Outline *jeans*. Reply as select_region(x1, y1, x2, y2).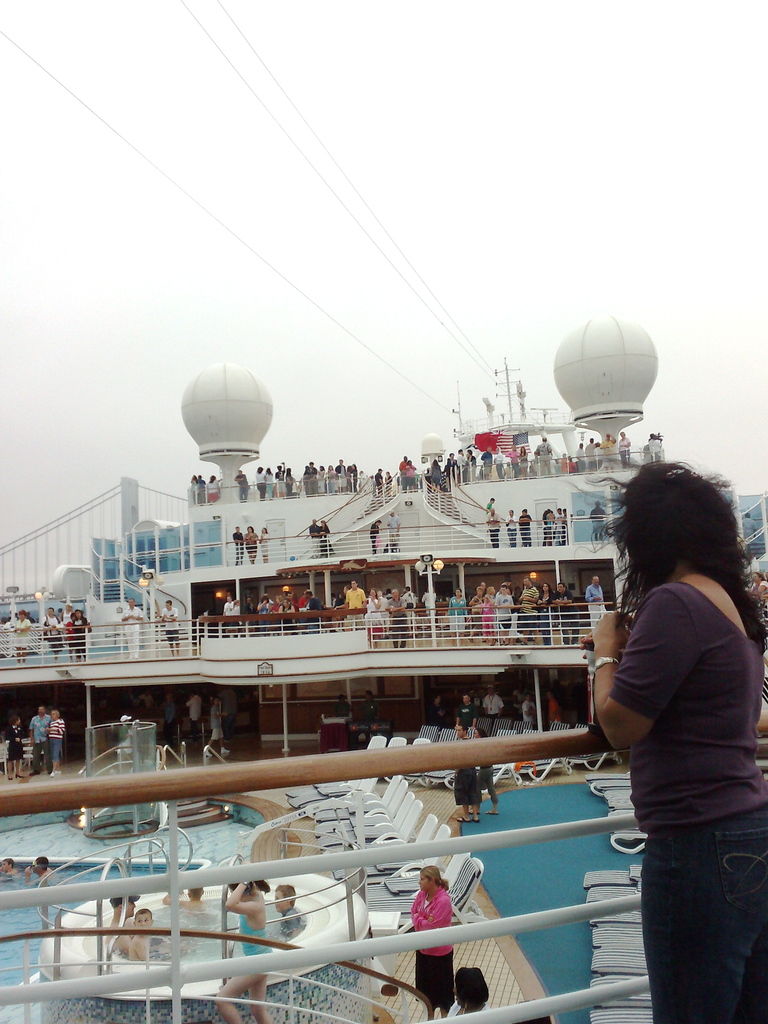
select_region(477, 766, 500, 804).
